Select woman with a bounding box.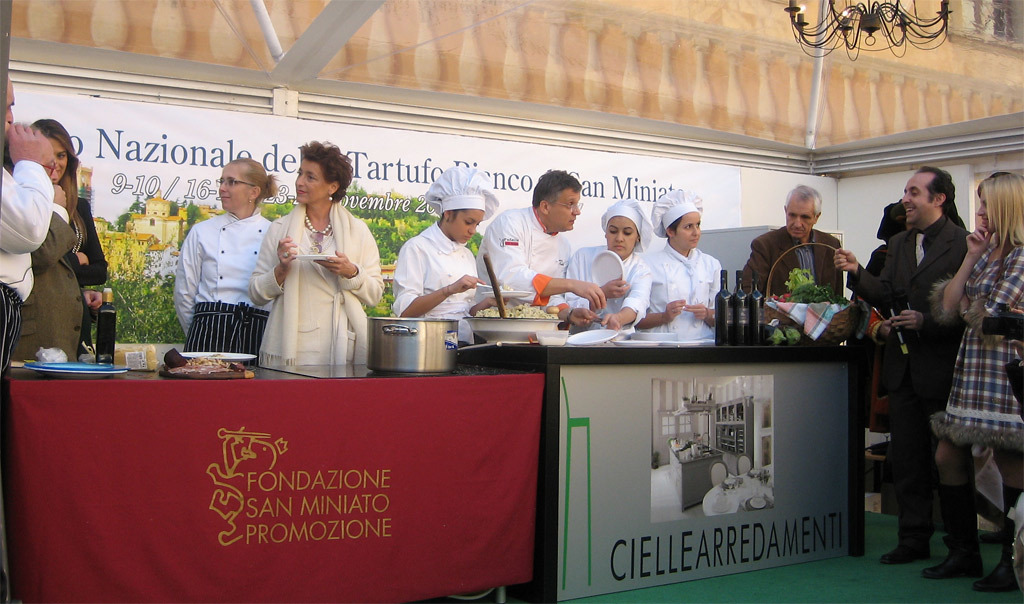
rect(917, 165, 1023, 596).
